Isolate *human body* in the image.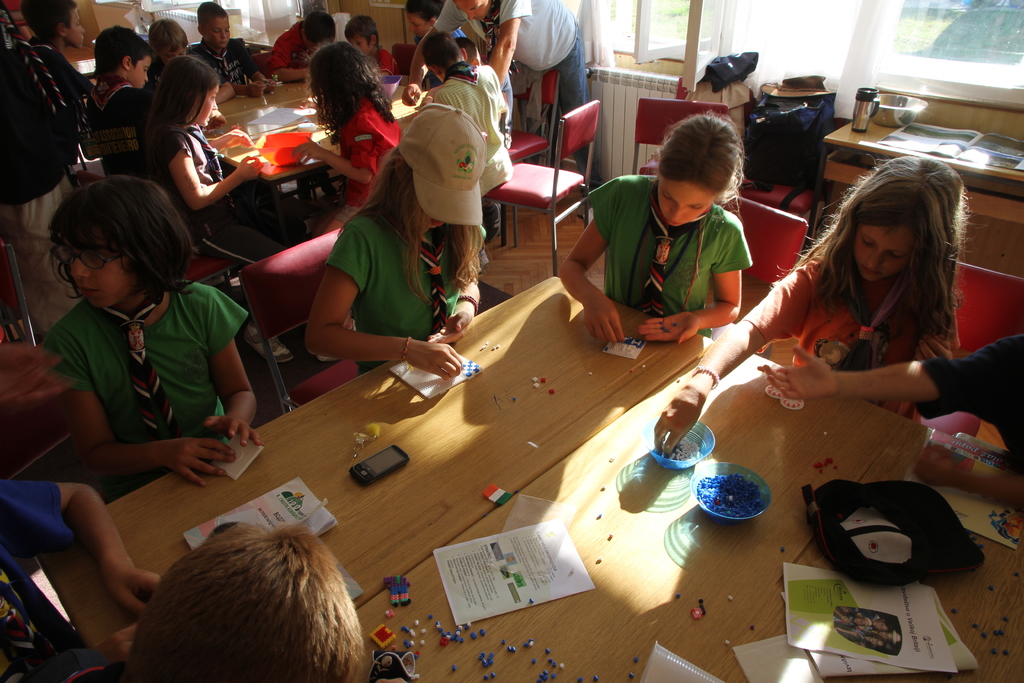
Isolated region: region(18, 519, 366, 682).
